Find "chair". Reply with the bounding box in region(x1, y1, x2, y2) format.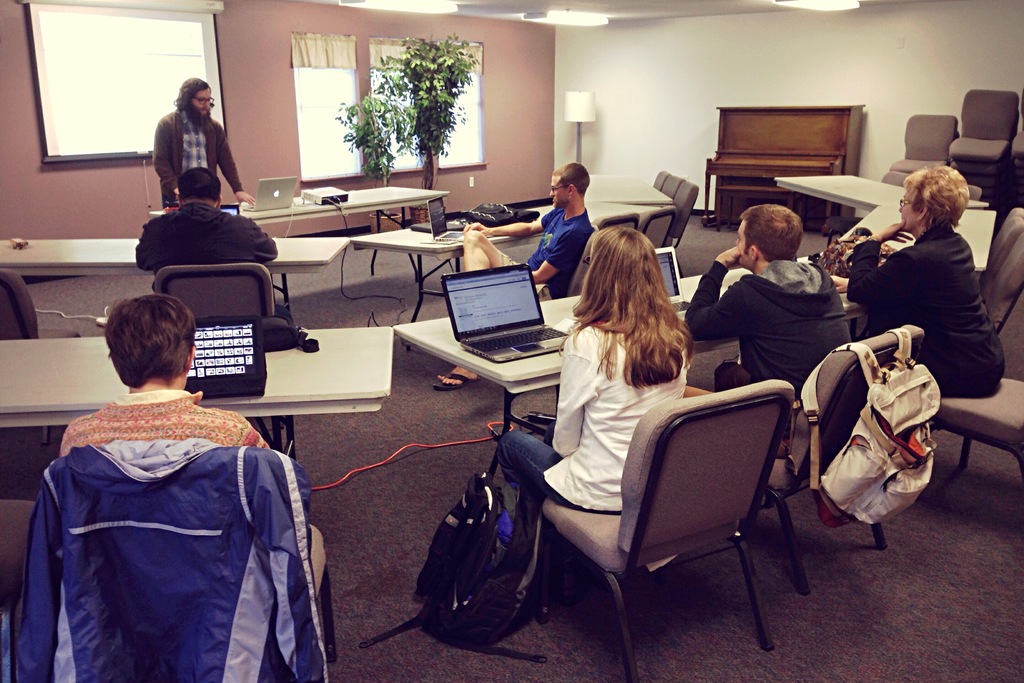
region(817, 167, 913, 245).
